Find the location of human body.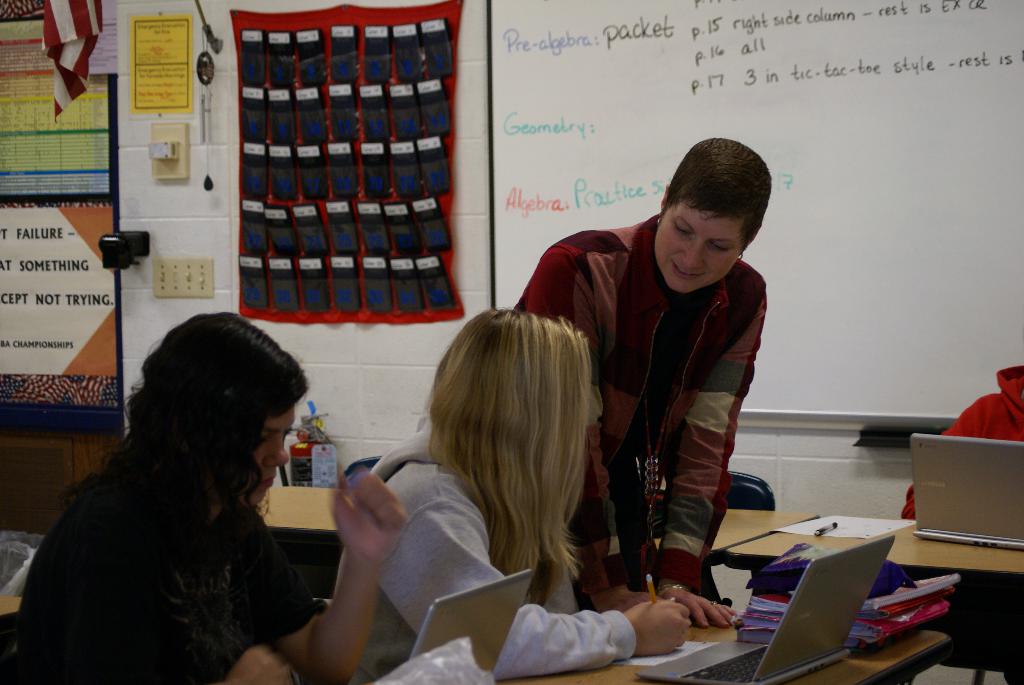
Location: detection(327, 304, 693, 684).
